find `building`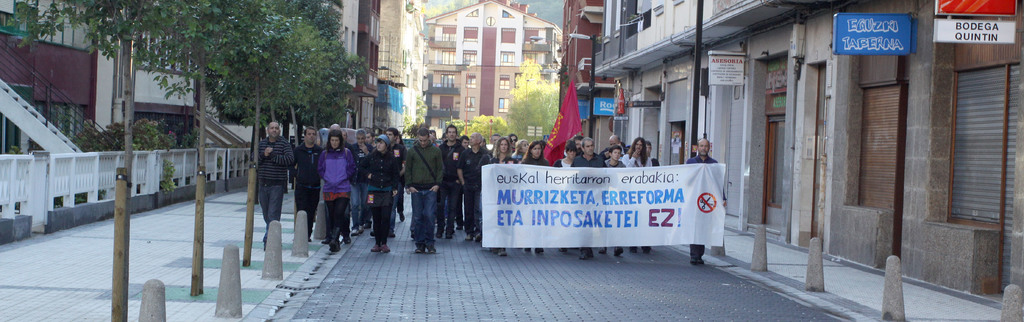
[557,0,1023,317]
